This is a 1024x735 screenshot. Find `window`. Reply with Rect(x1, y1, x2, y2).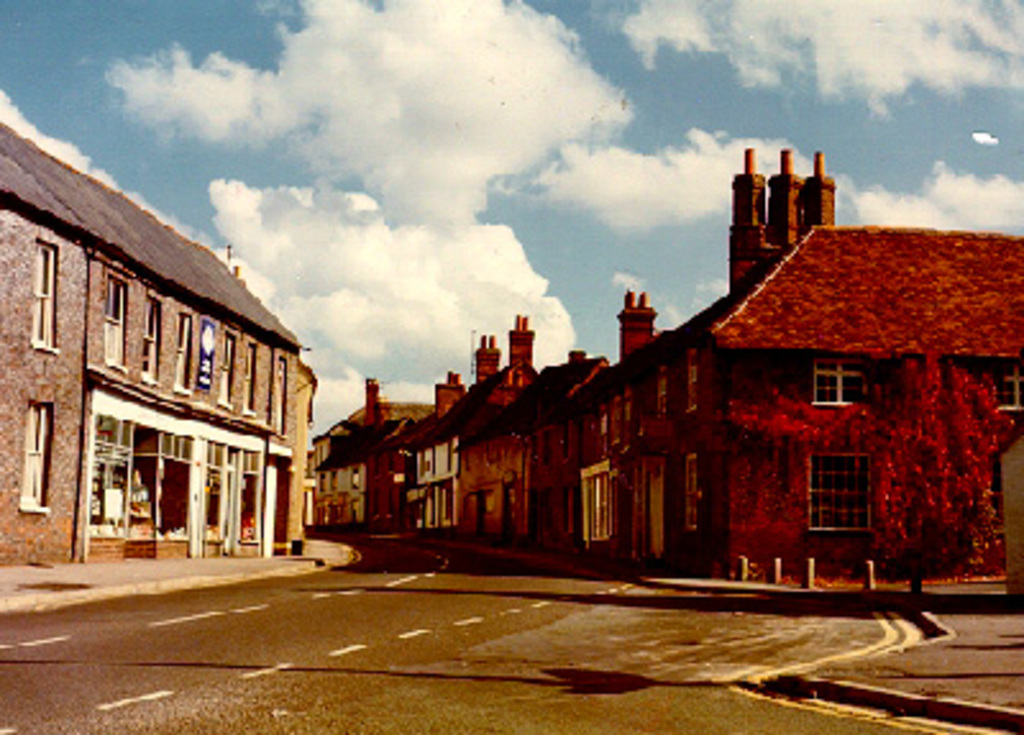
Rect(279, 359, 292, 433).
